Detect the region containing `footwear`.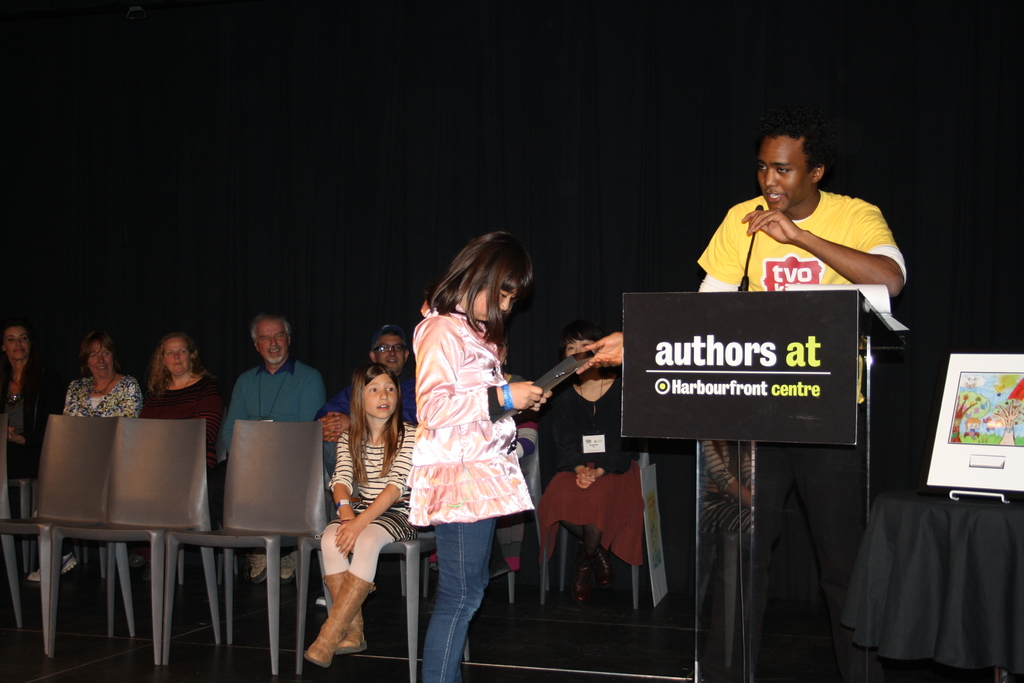
Rect(29, 552, 75, 579).
